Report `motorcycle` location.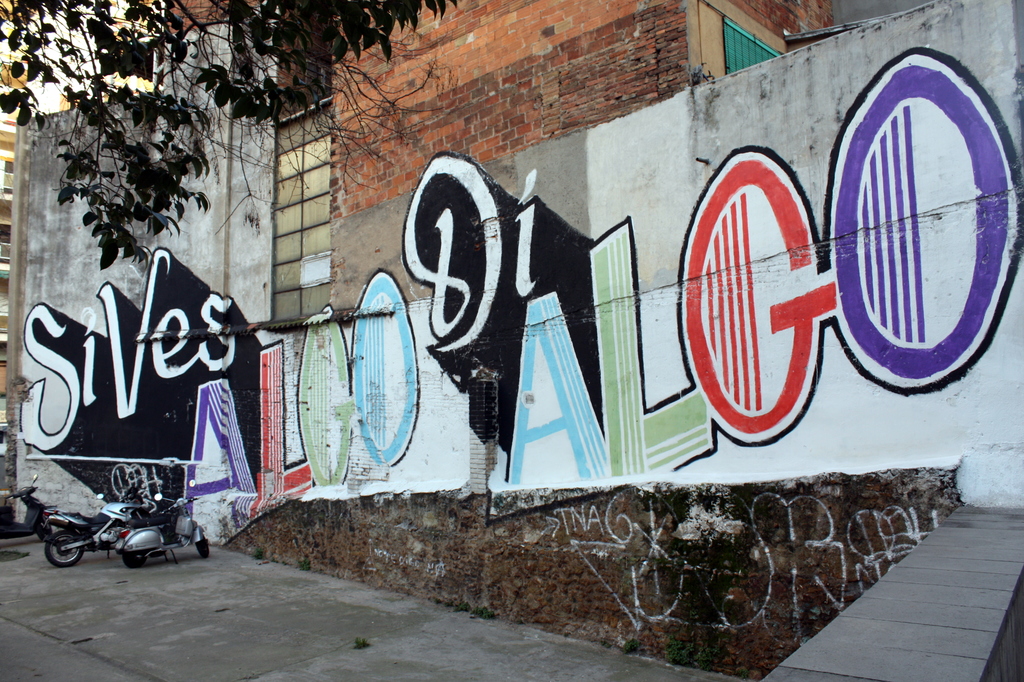
Report: detection(42, 478, 157, 572).
